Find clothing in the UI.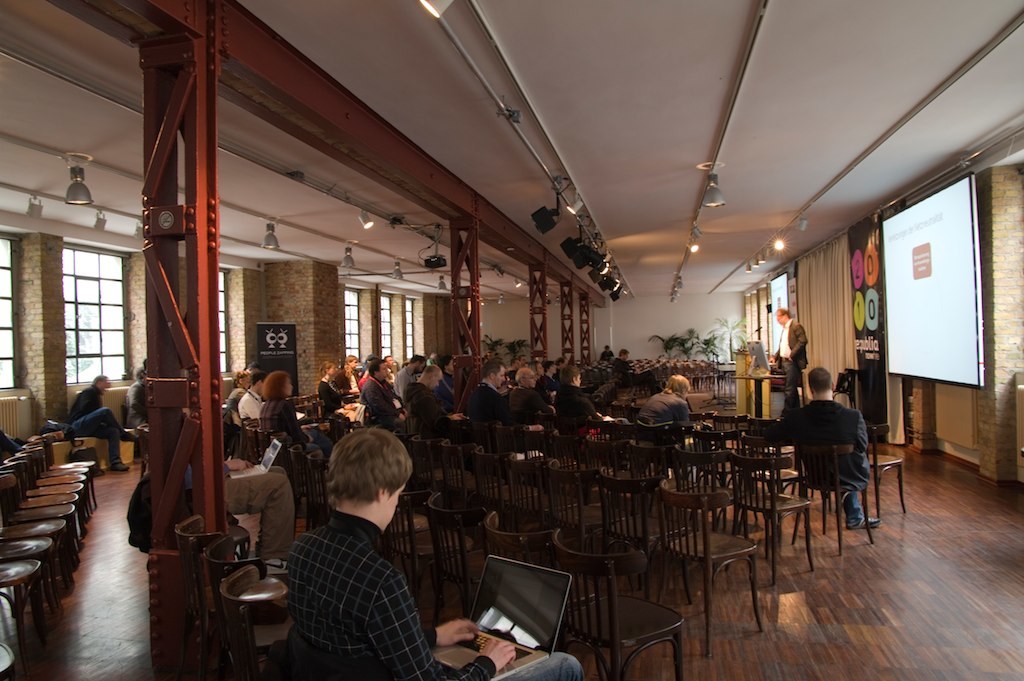
UI element at {"x1": 180, "y1": 456, "x2": 298, "y2": 561}.
